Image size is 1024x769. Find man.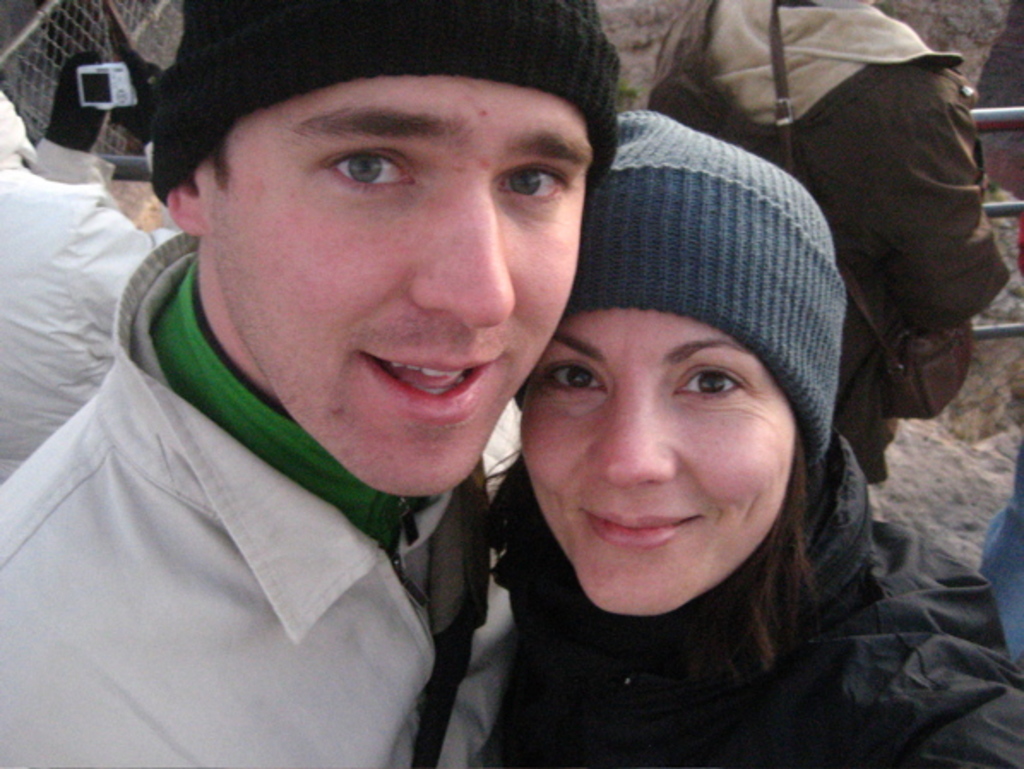
pyautogui.locateOnScreen(0, 0, 622, 767).
